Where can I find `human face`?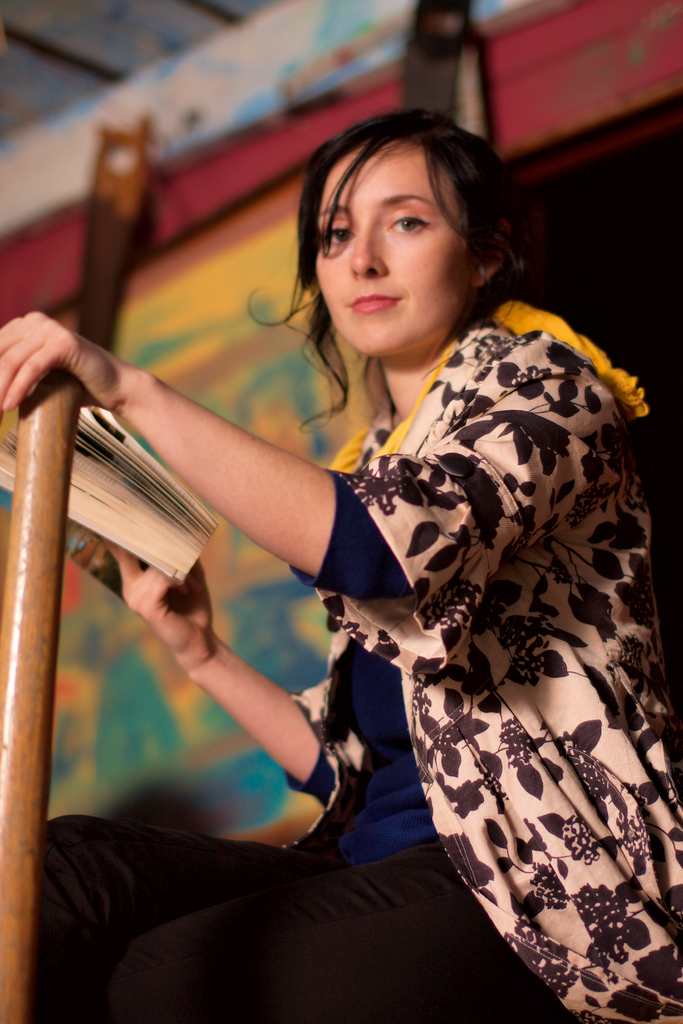
You can find it at (313, 141, 502, 346).
